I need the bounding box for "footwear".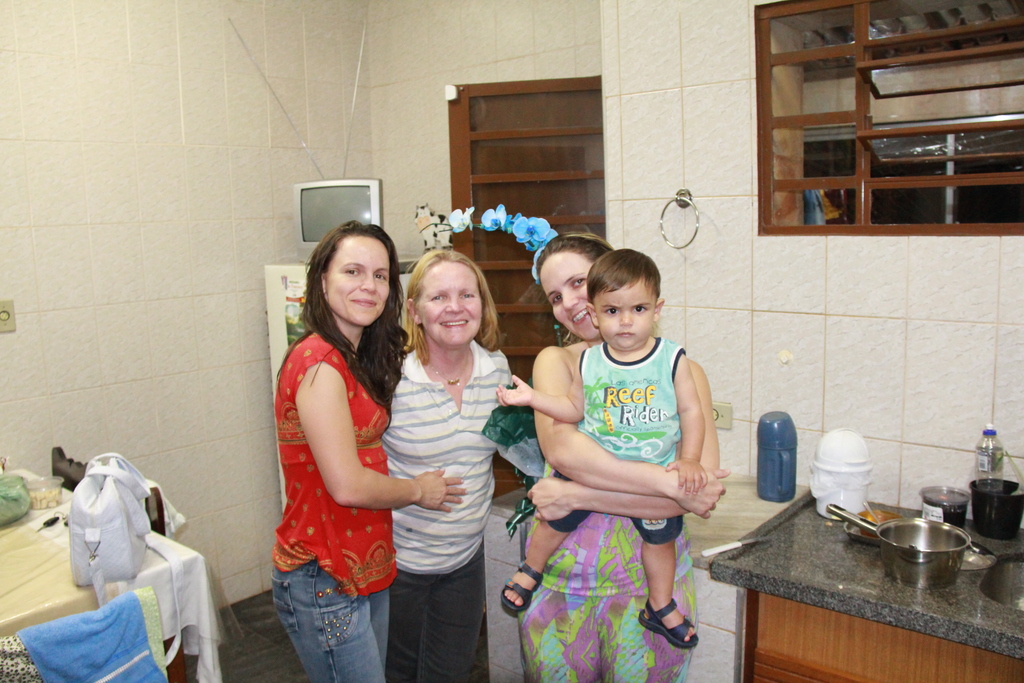
Here it is: <box>649,596,710,666</box>.
